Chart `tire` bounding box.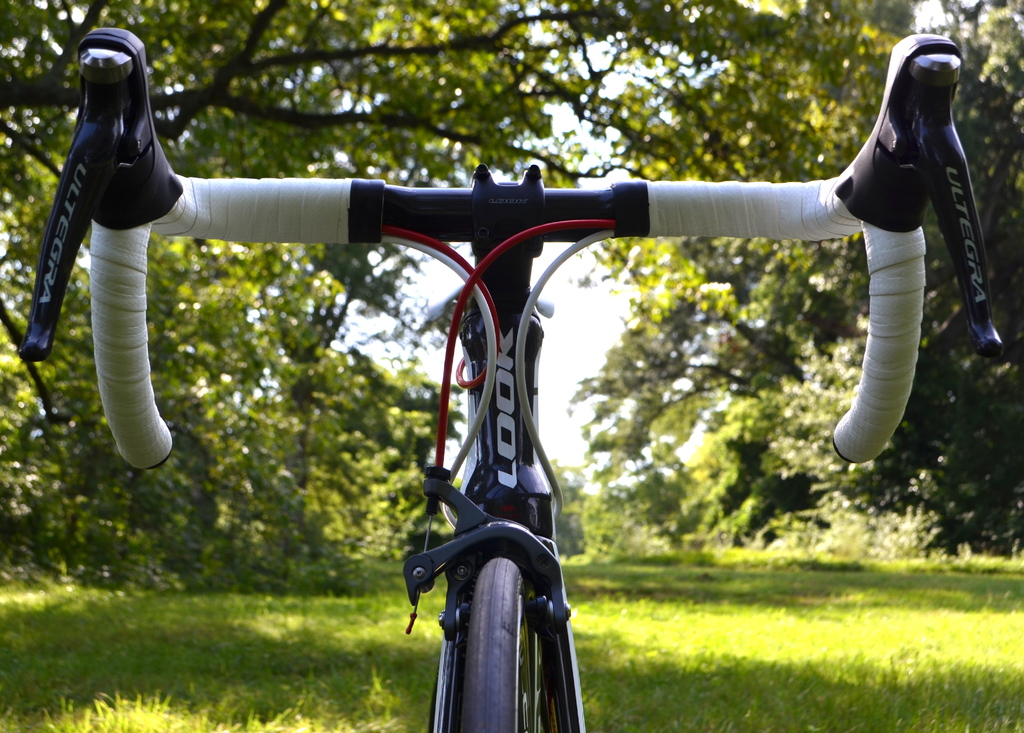
Charted: select_region(431, 526, 575, 716).
